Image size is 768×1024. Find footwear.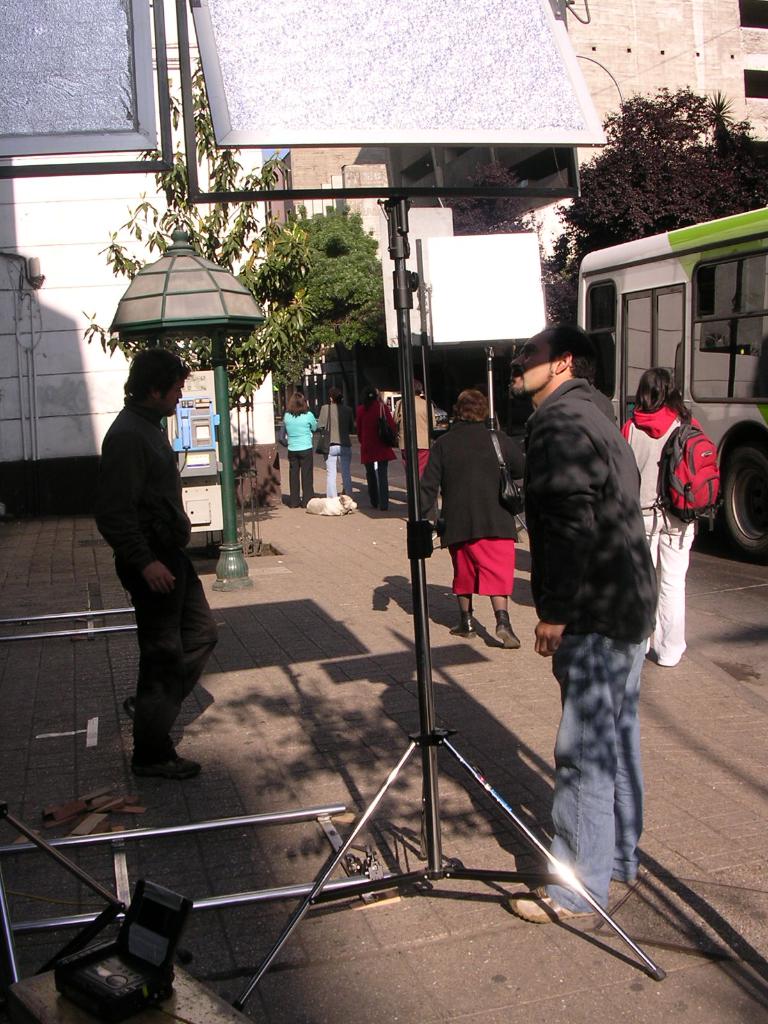
bbox=[123, 696, 133, 719].
